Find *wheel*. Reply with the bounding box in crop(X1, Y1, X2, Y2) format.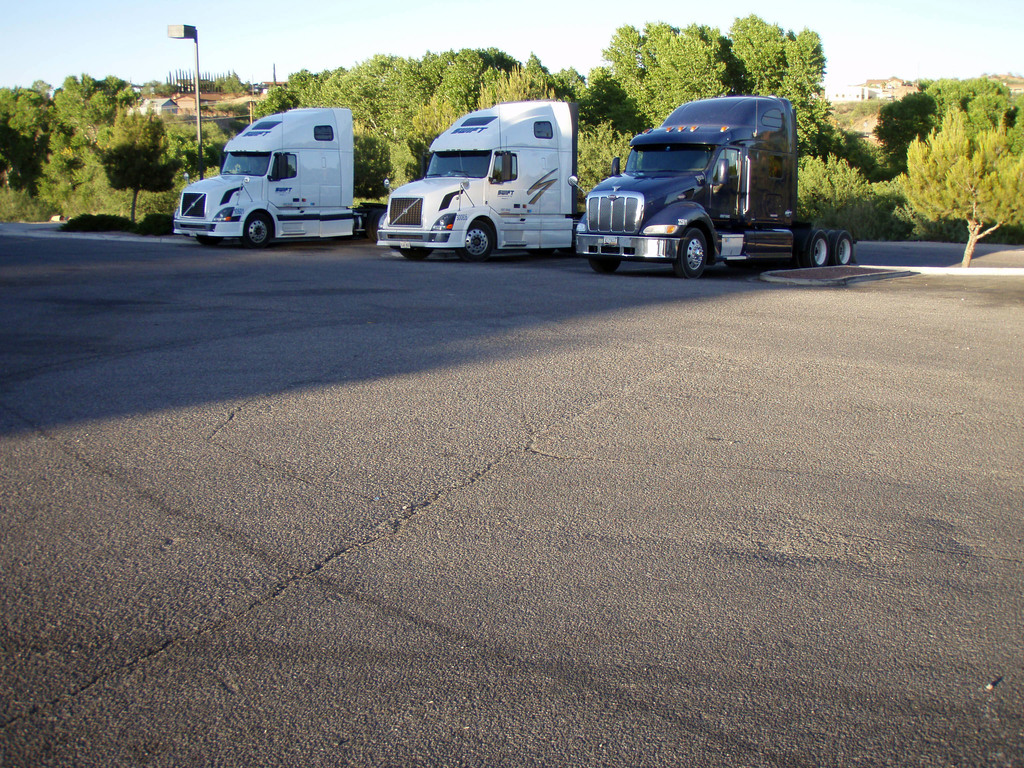
crop(241, 209, 276, 247).
